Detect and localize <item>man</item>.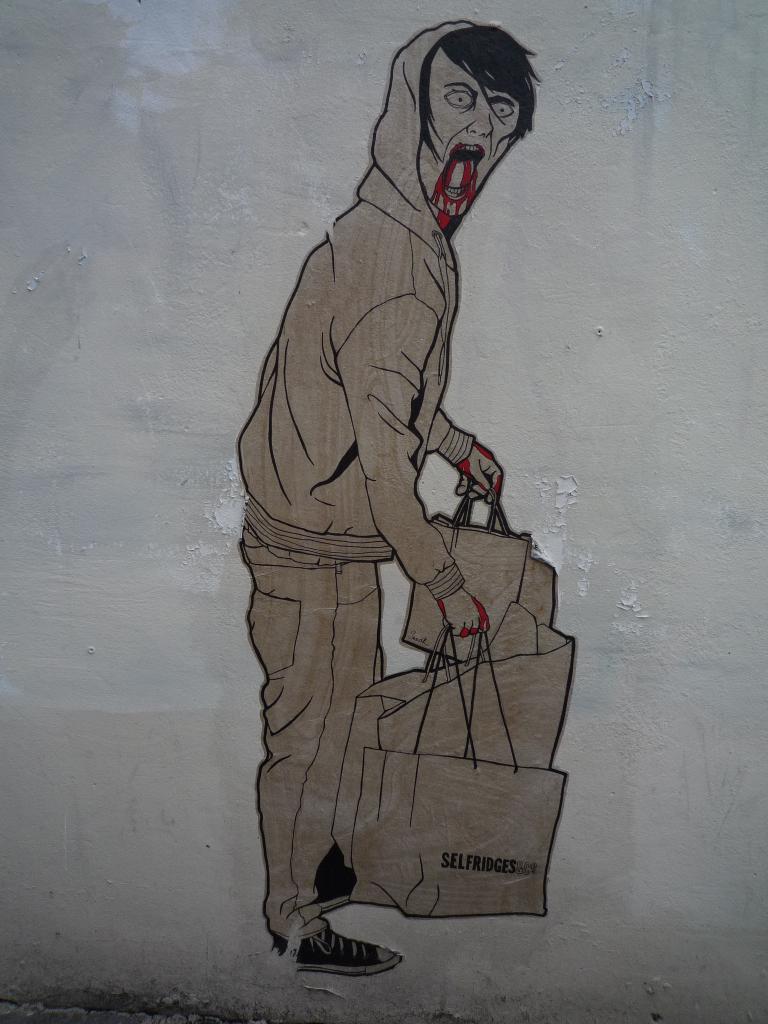
Localized at BBox(221, 18, 533, 946).
